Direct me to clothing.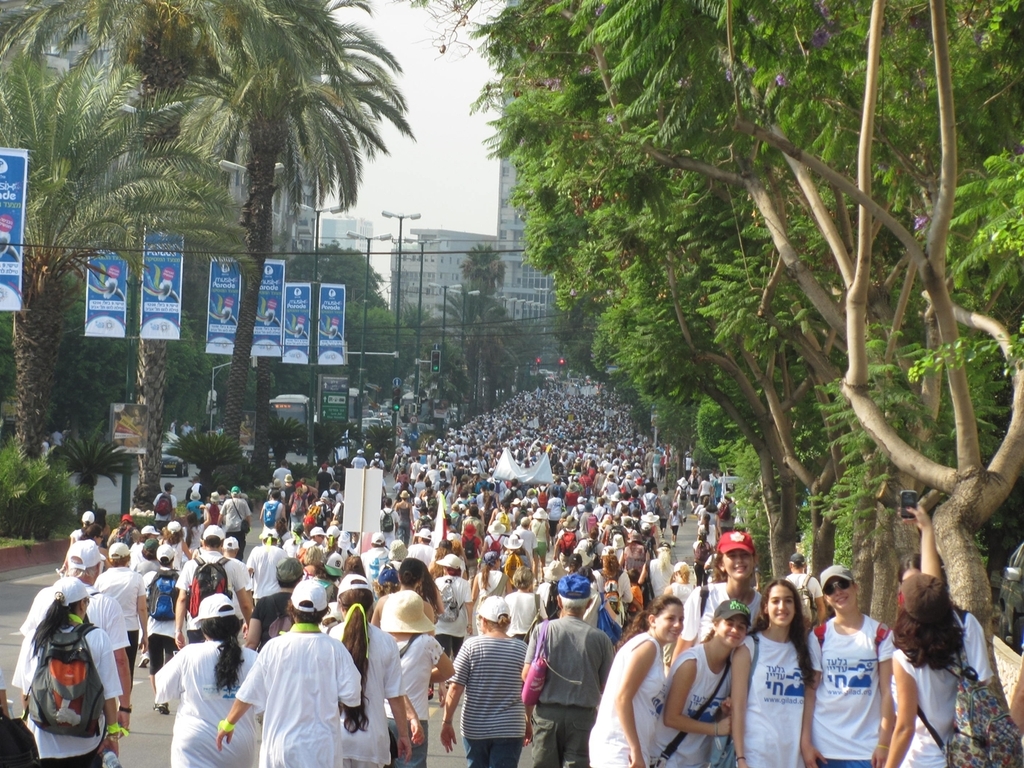
Direction: box=[588, 567, 632, 639].
